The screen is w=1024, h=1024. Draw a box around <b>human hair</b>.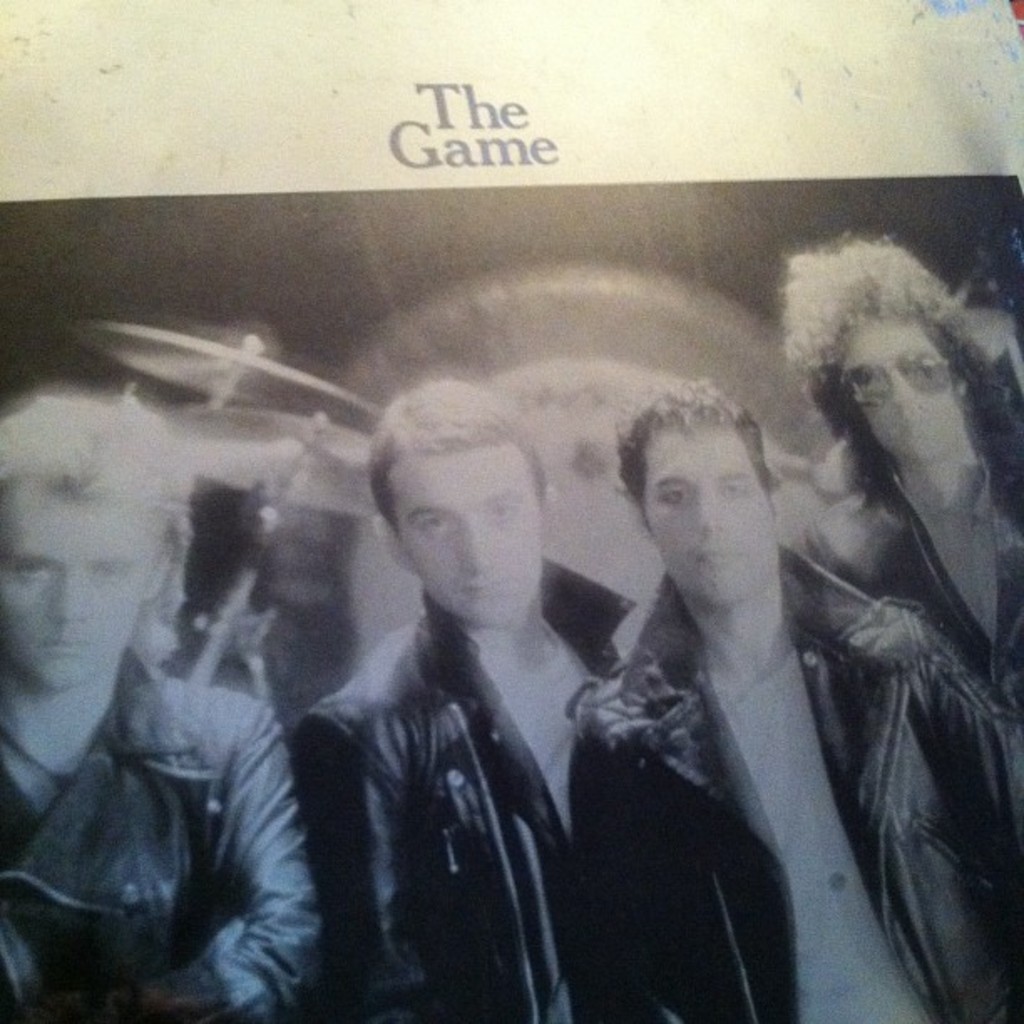
<box>627,376,773,537</box>.
